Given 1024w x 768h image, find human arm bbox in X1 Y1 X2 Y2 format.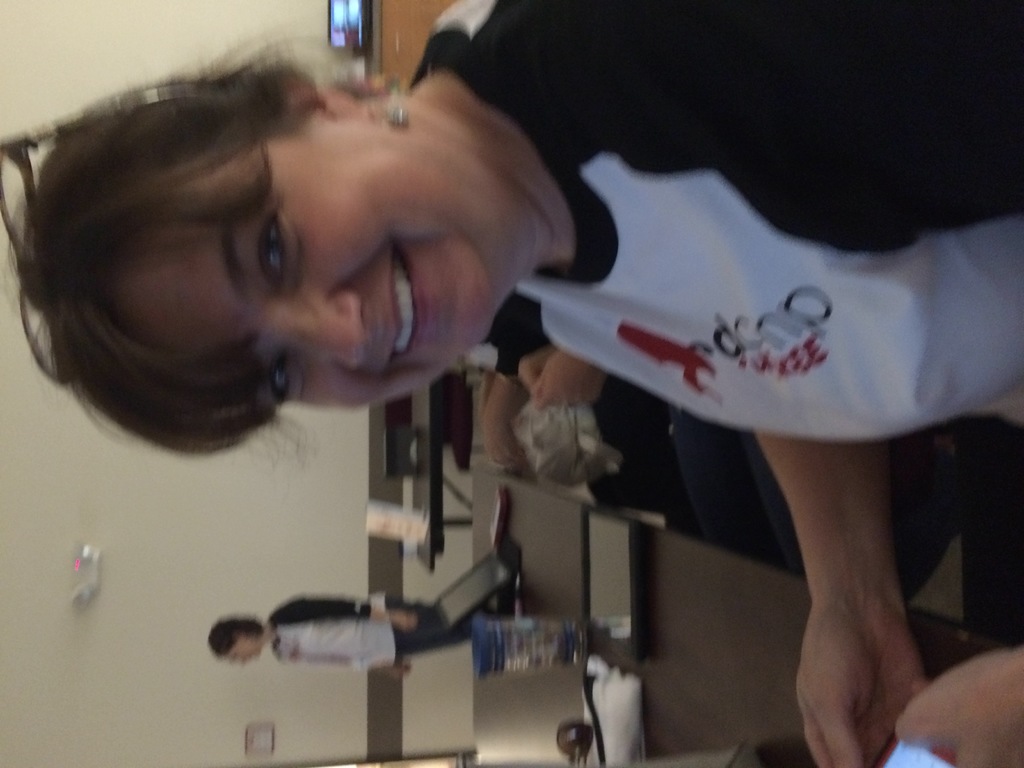
483 289 547 470.
